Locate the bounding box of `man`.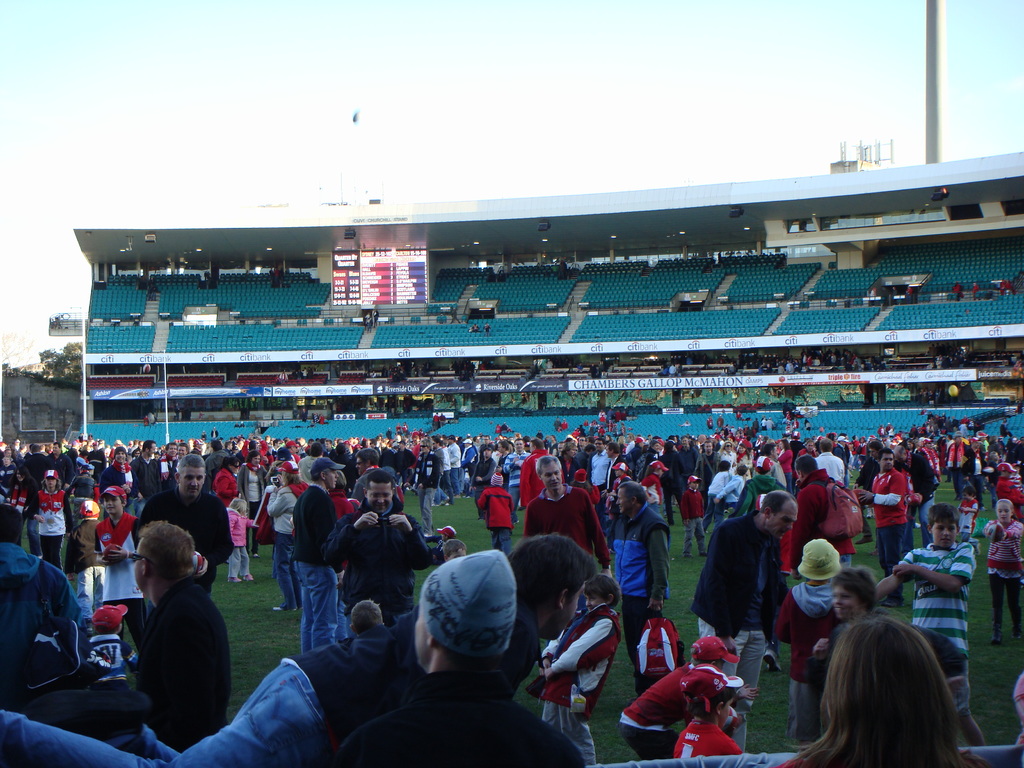
Bounding box: 776, 362, 783, 374.
